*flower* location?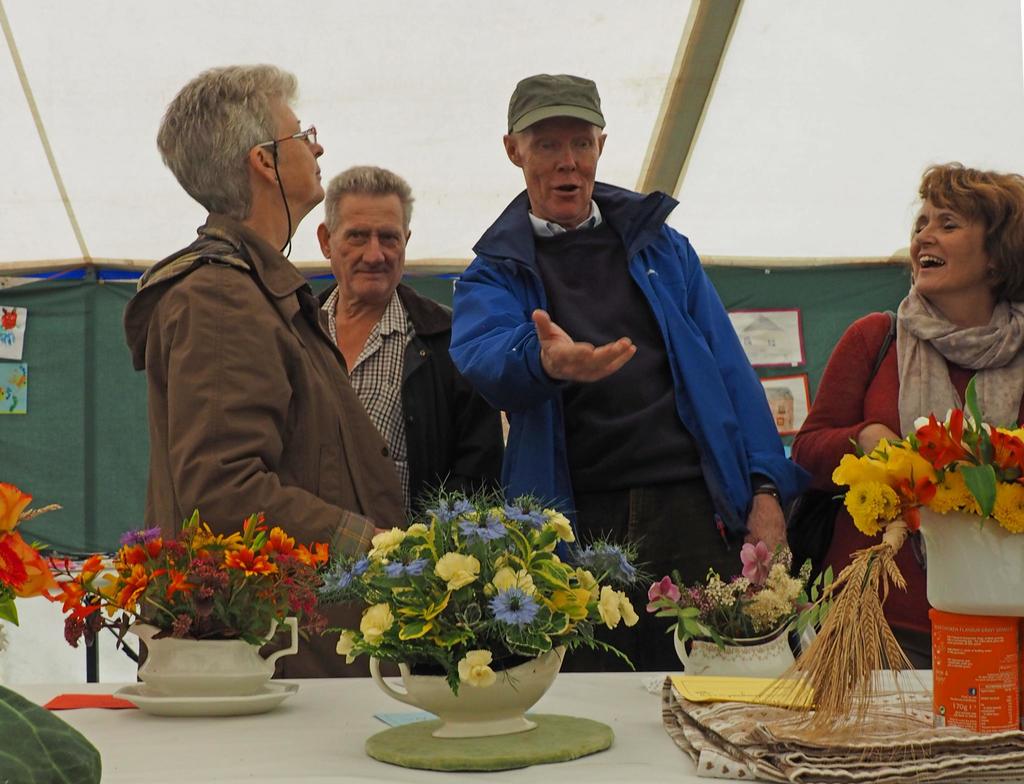
(667,578,721,613)
